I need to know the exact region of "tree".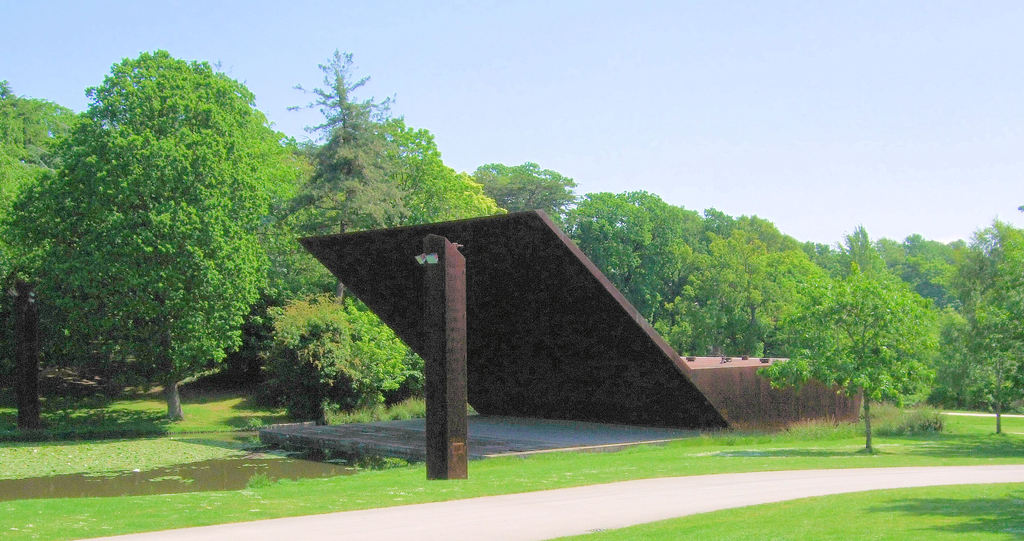
Region: locate(1, 47, 270, 419).
